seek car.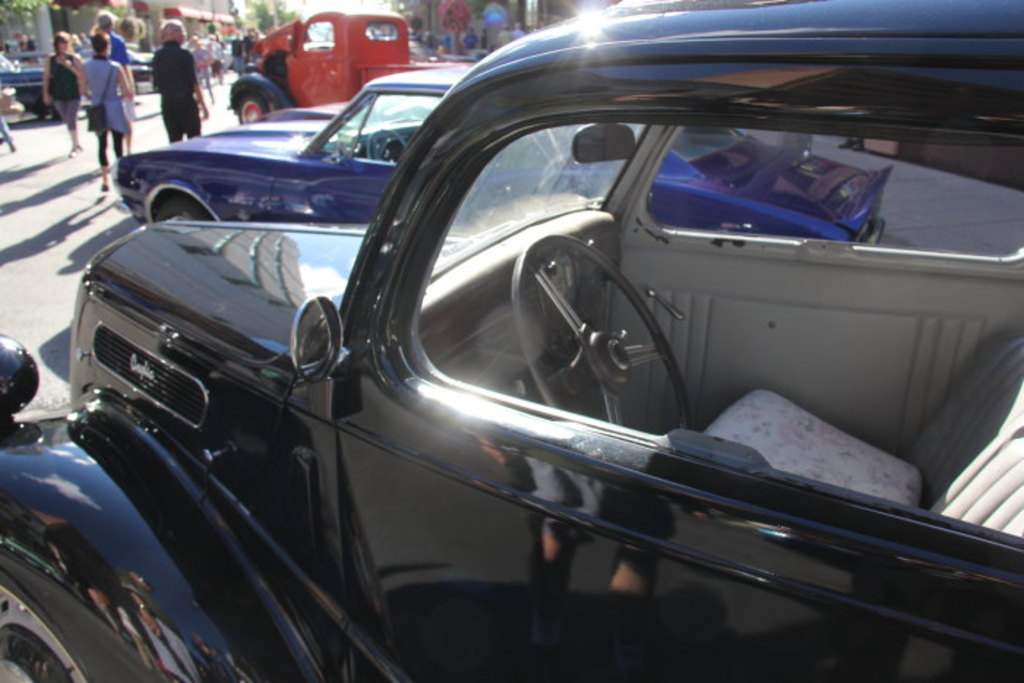
228:9:473:124.
